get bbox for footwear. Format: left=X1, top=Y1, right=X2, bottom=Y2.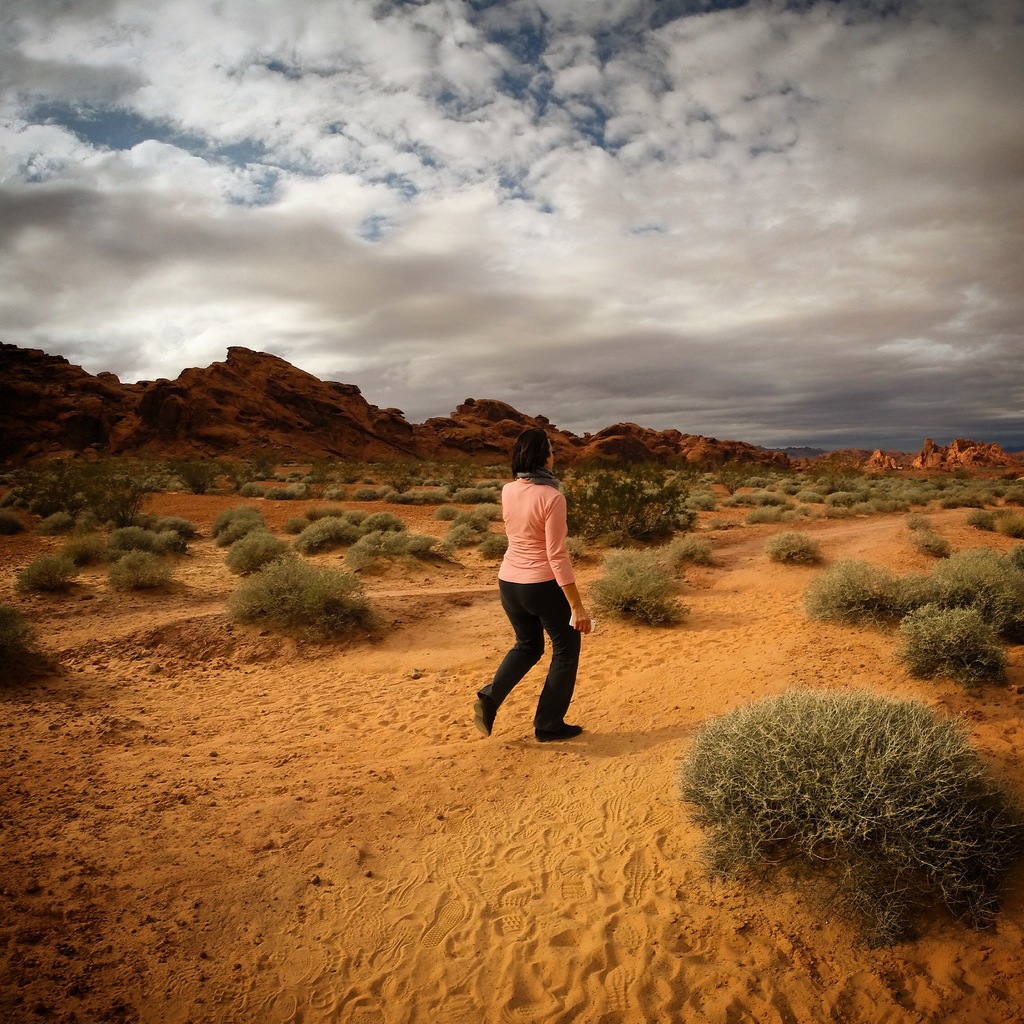
left=529, top=714, right=586, bottom=742.
